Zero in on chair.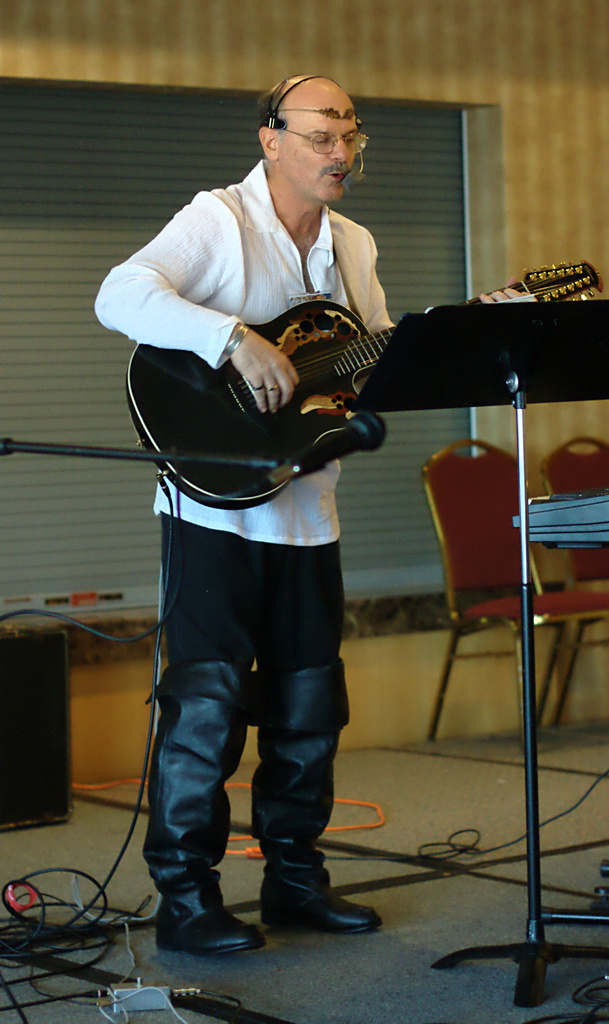
Zeroed in: 539:438:608:726.
